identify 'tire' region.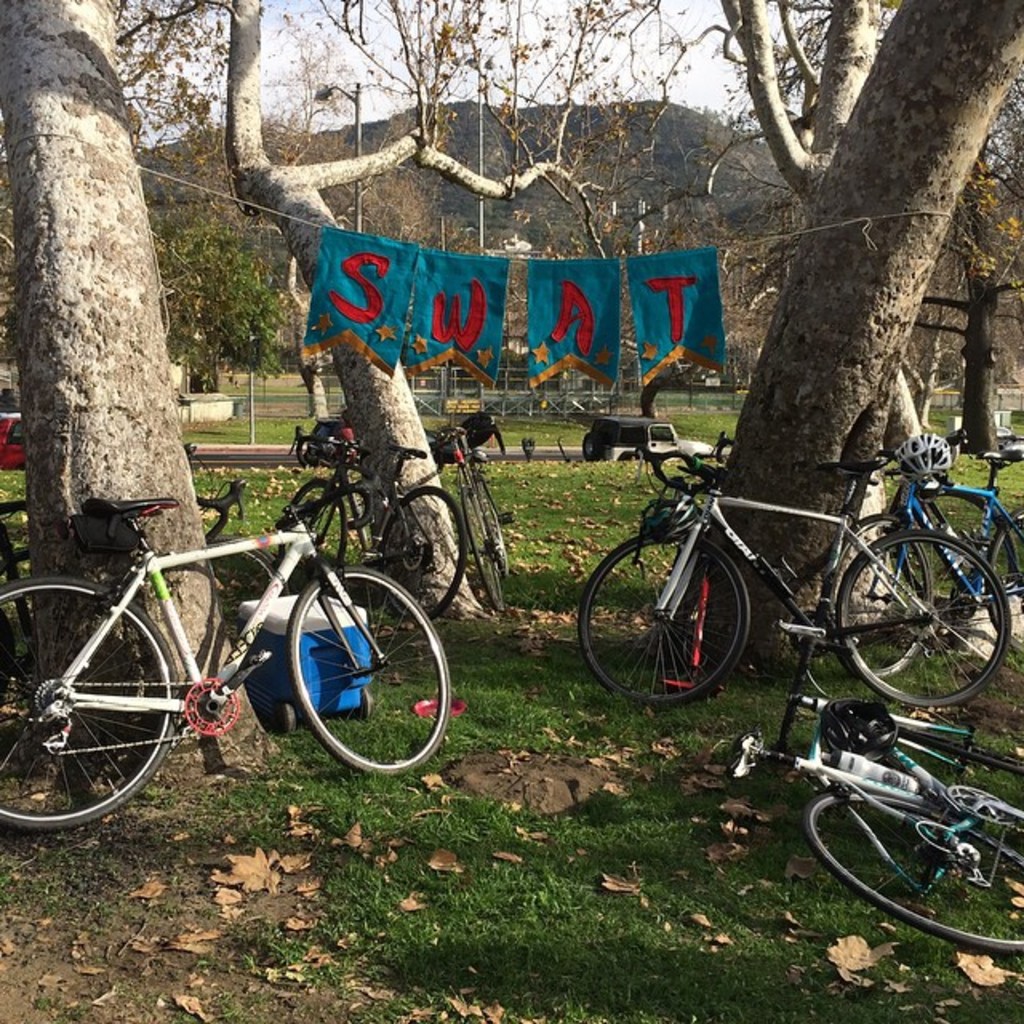
Region: {"left": 21, "top": 557, "right": 181, "bottom": 834}.
